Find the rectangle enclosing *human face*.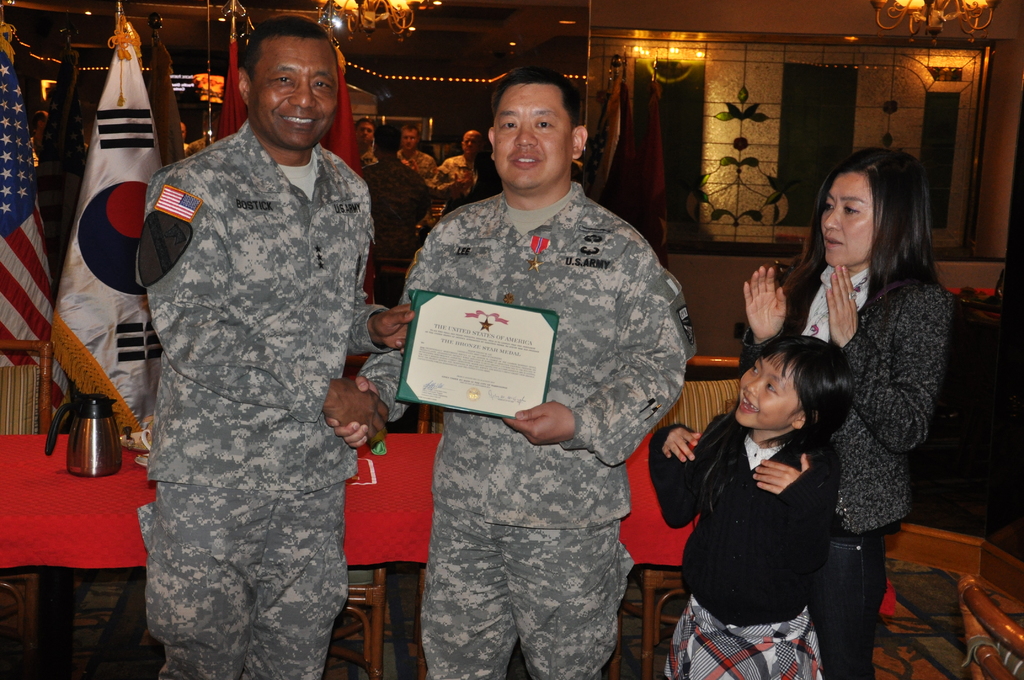
820, 175, 877, 267.
